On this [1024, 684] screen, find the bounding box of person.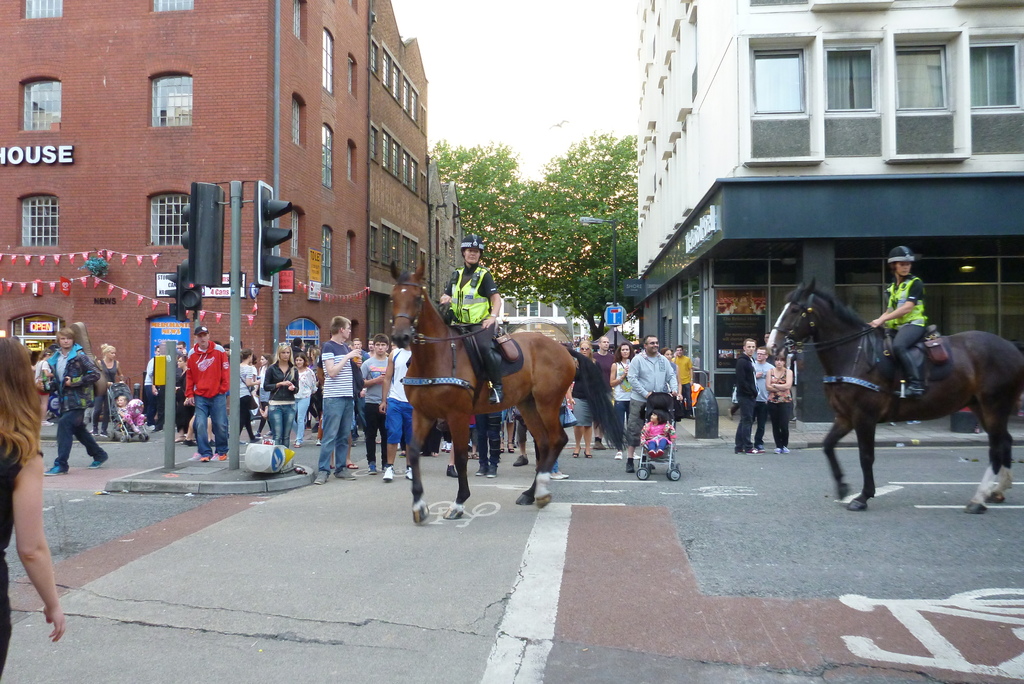
Bounding box: crop(603, 342, 637, 448).
